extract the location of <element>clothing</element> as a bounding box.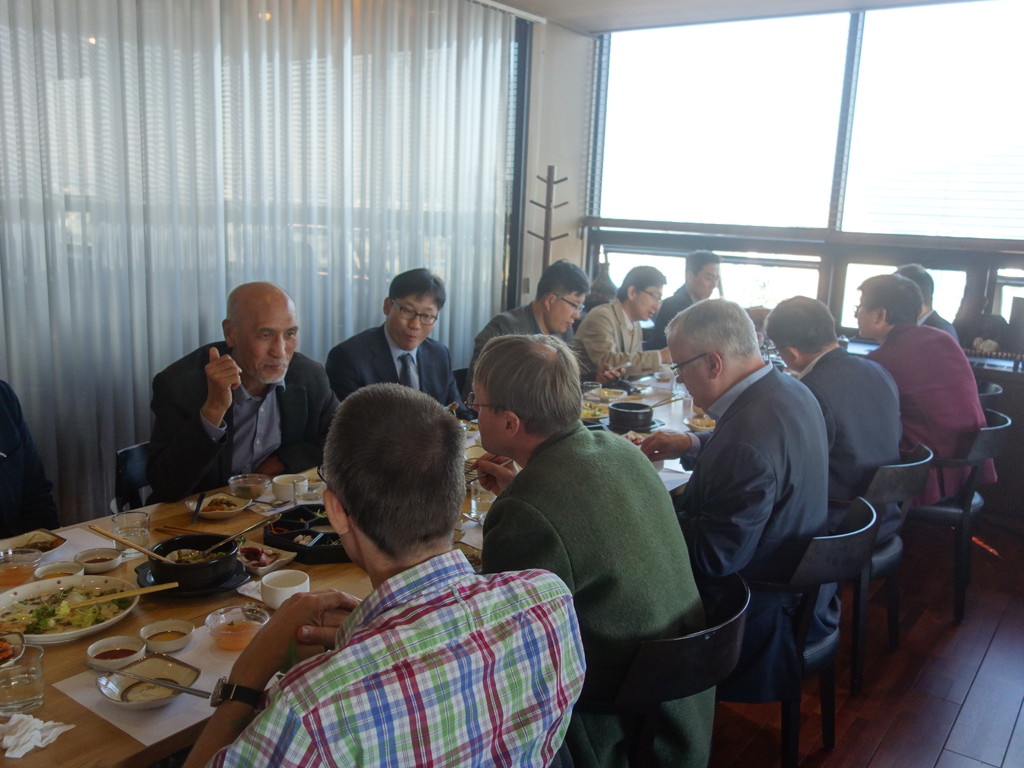
211,556,589,767.
